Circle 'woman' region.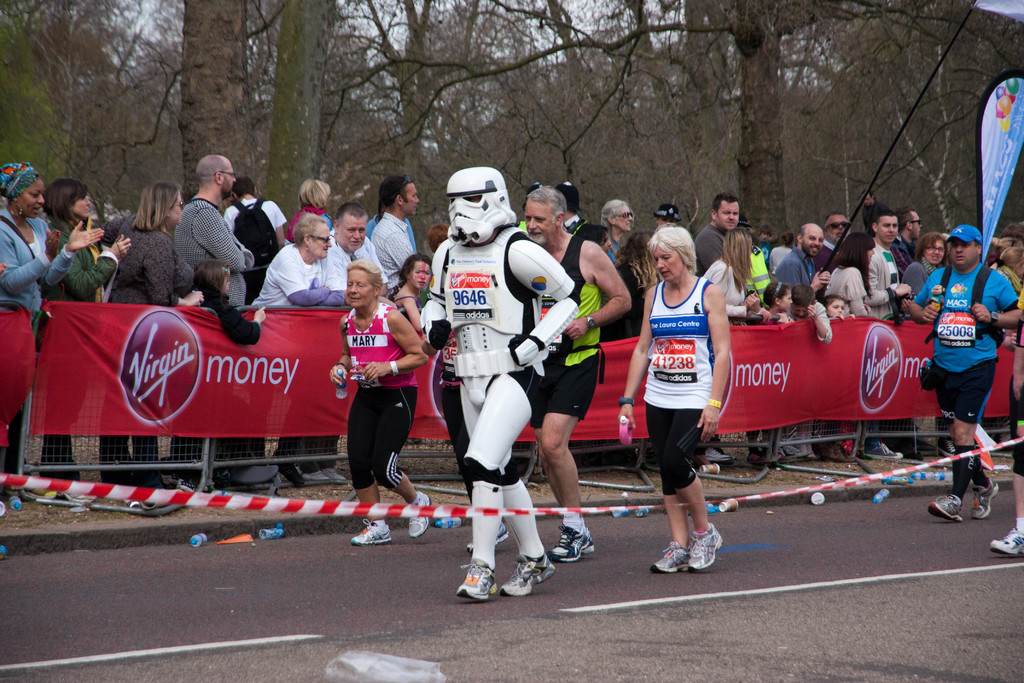
Region: x1=0, y1=154, x2=104, y2=498.
